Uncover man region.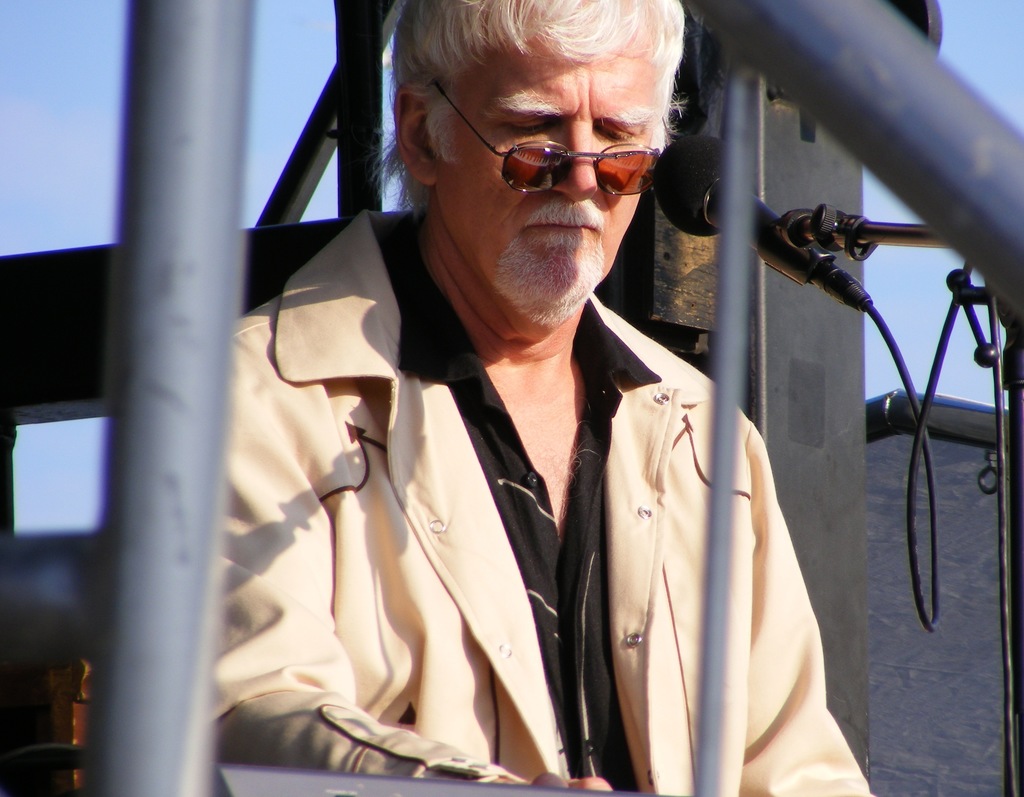
Uncovered: [219,21,876,767].
